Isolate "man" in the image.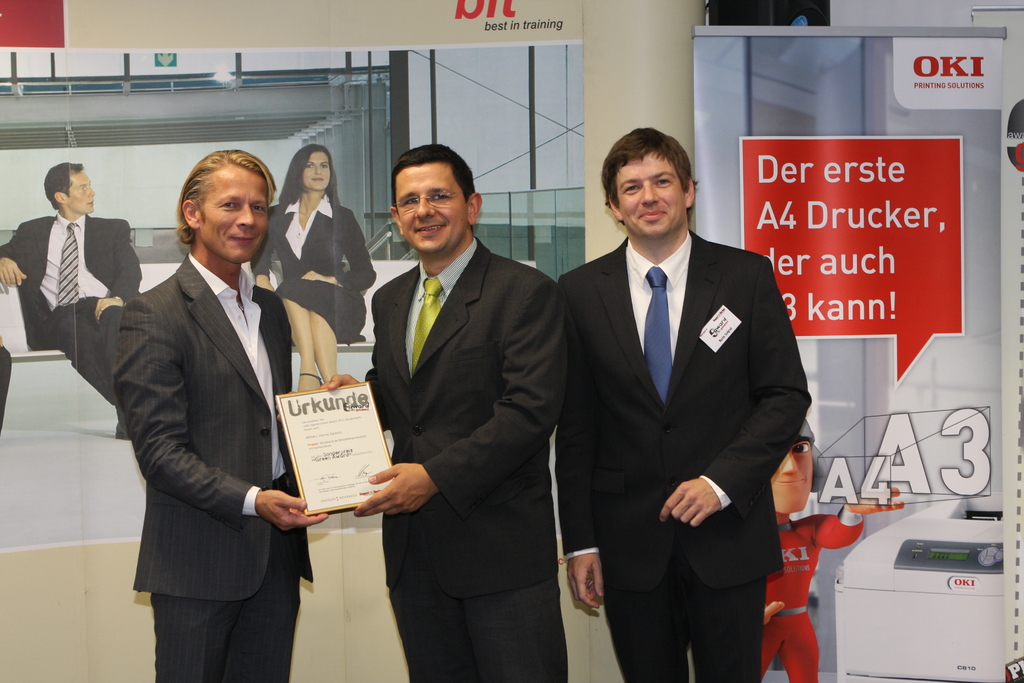
Isolated region: pyautogui.locateOnScreen(316, 145, 569, 682).
